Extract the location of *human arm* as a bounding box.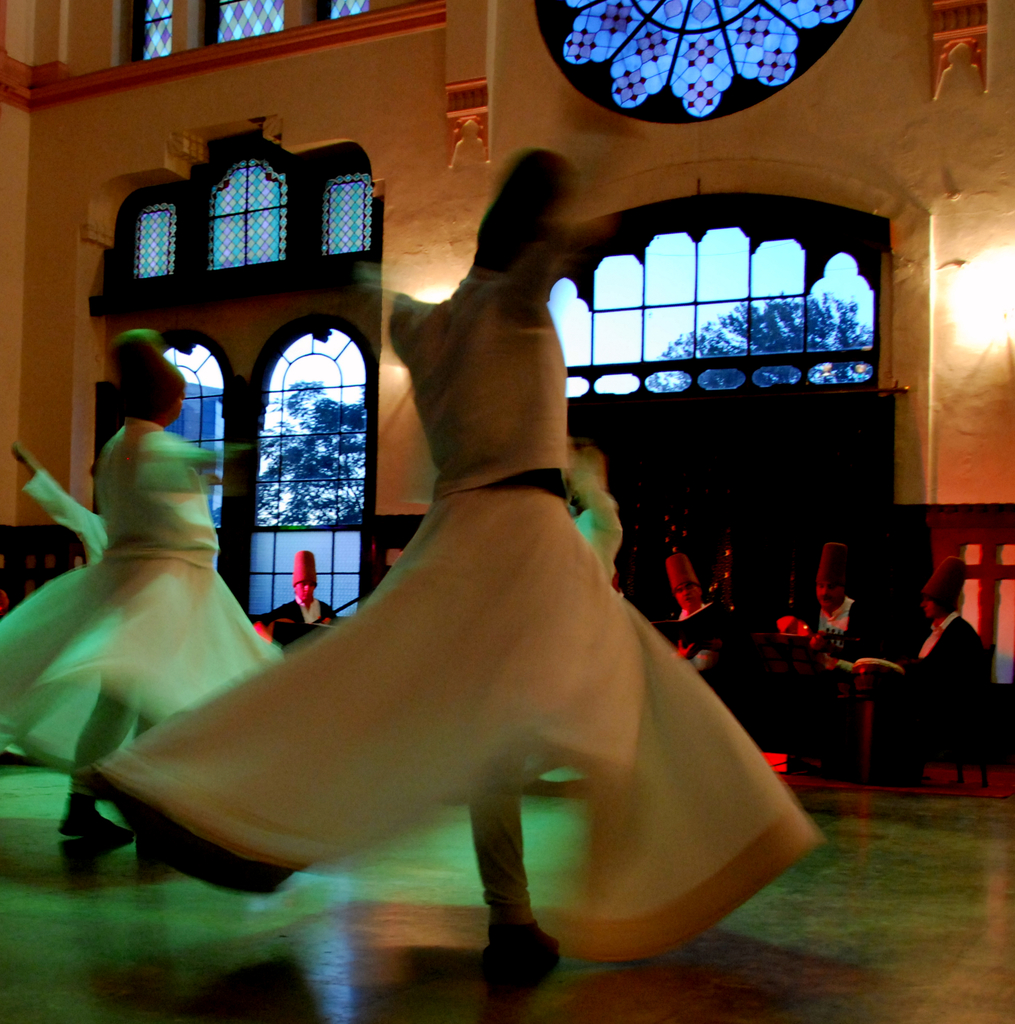
156,421,263,502.
